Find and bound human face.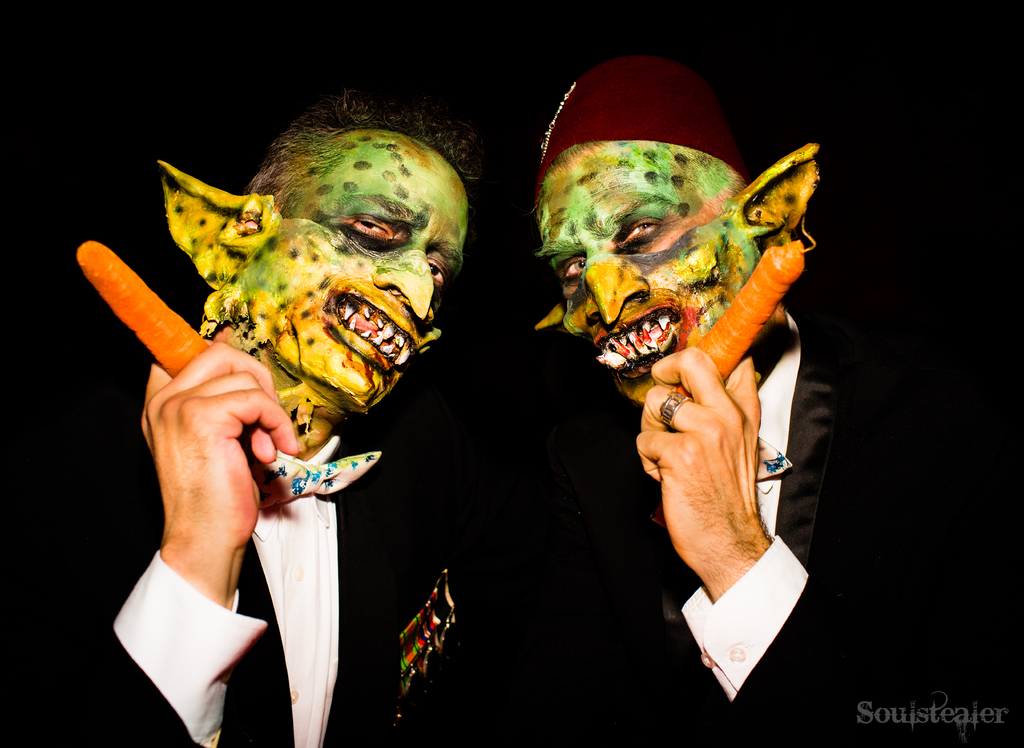
Bound: pyautogui.locateOnScreen(524, 140, 769, 409).
